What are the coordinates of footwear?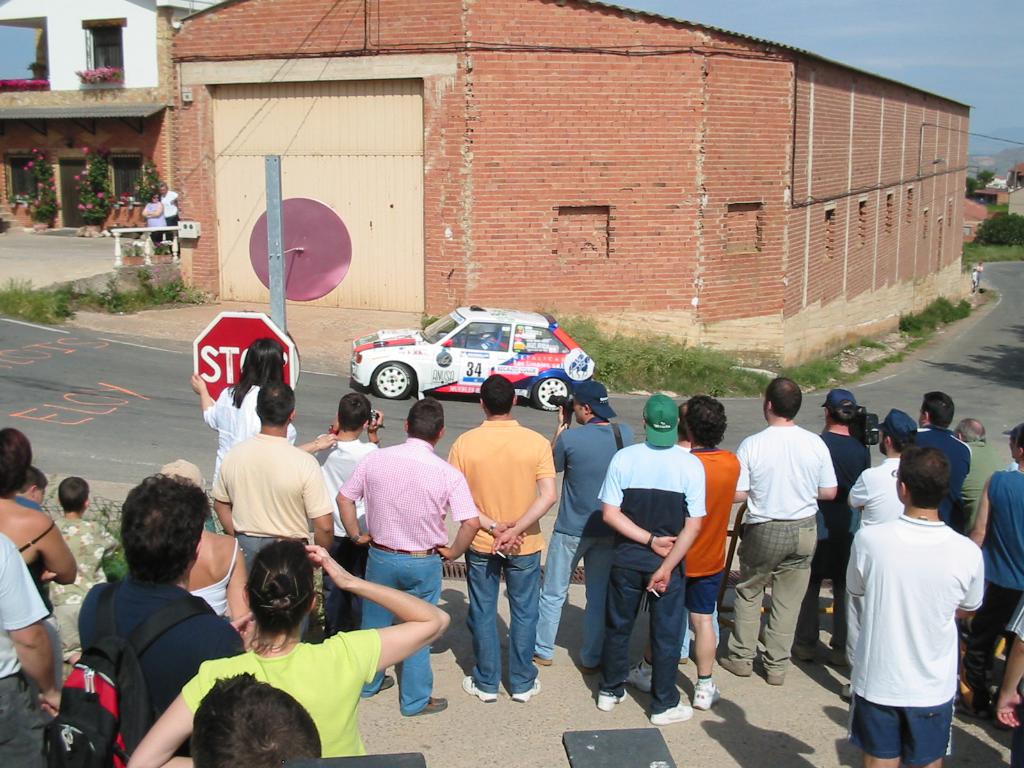
bbox(460, 678, 500, 703).
